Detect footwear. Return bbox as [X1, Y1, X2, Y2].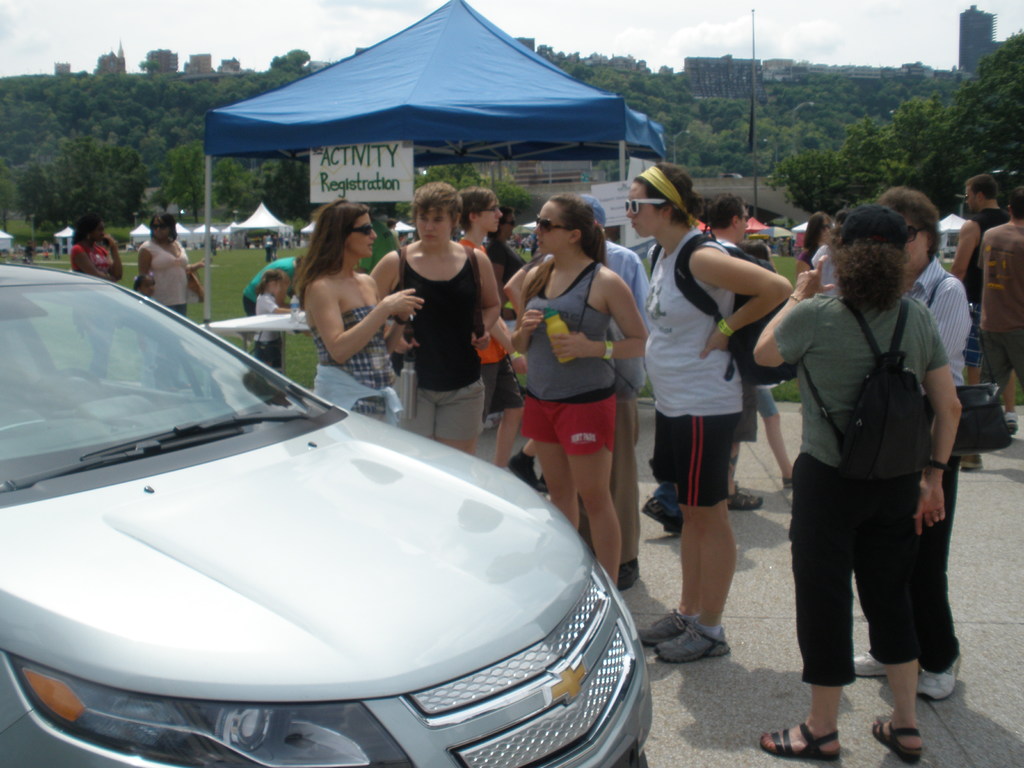
[916, 661, 960, 703].
